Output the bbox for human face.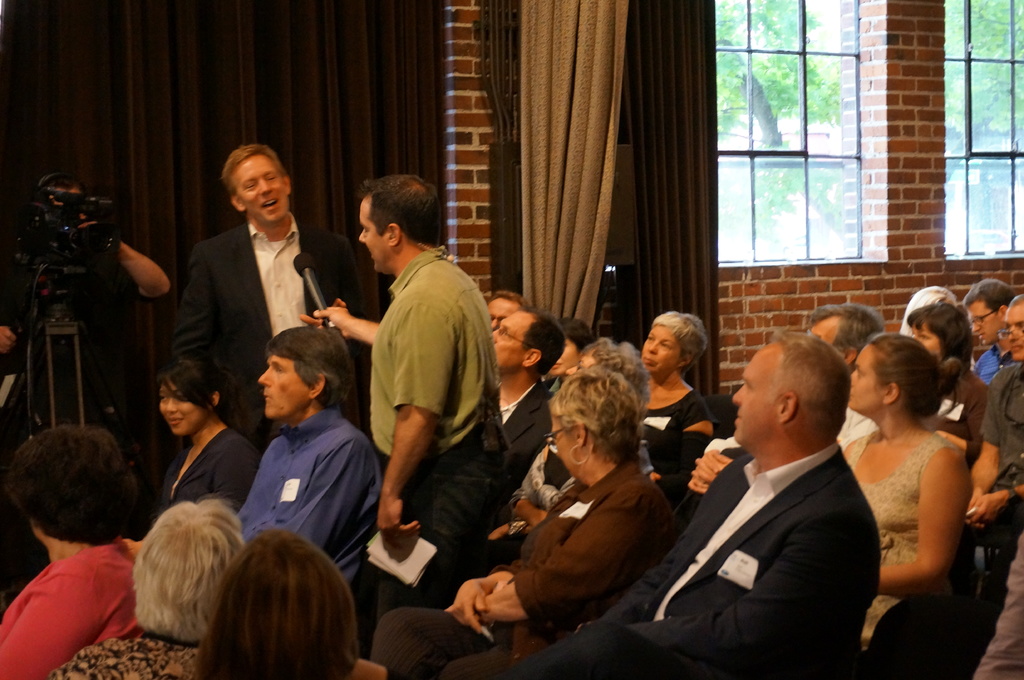
(left=257, top=352, right=310, bottom=424).
